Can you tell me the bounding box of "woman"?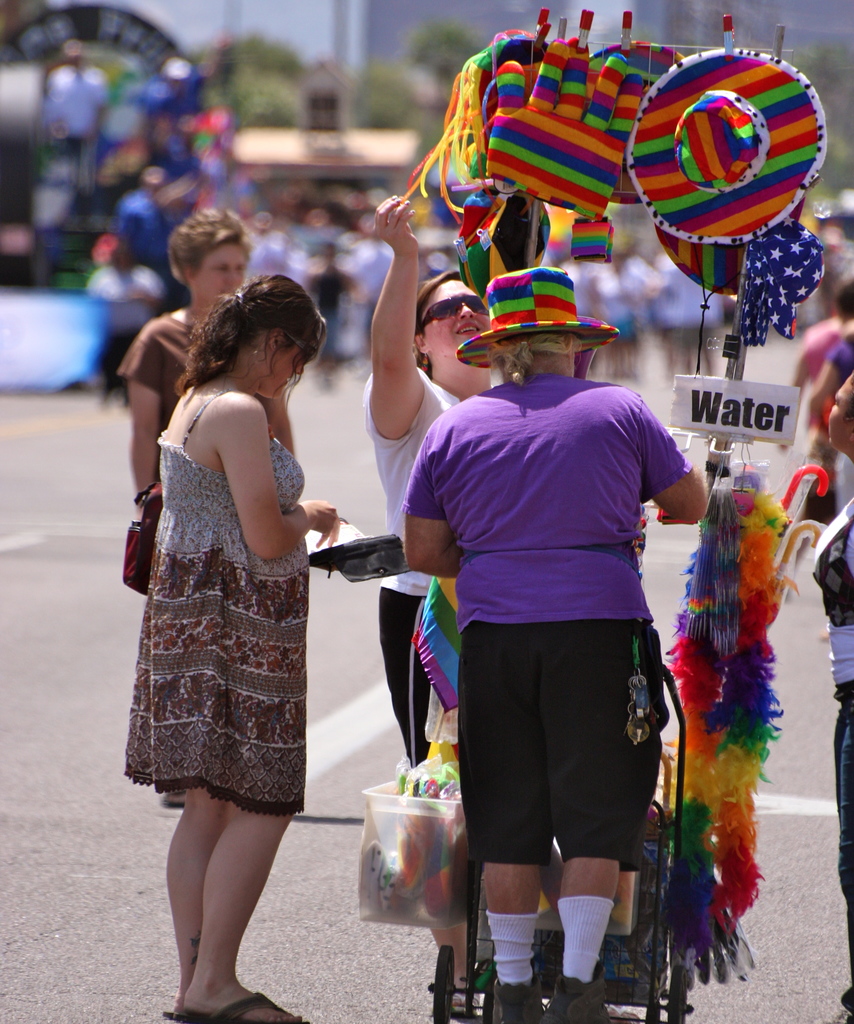
Rect(124, 278, 344, 1023).
